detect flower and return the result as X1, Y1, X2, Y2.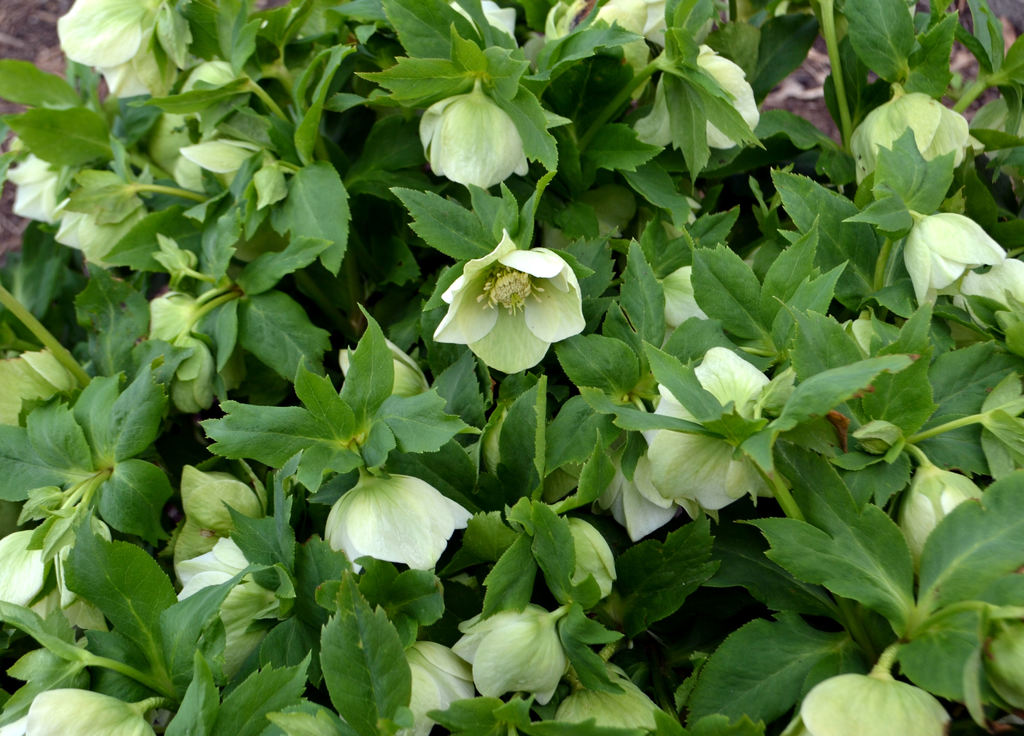
639, 348, 790, 506.
